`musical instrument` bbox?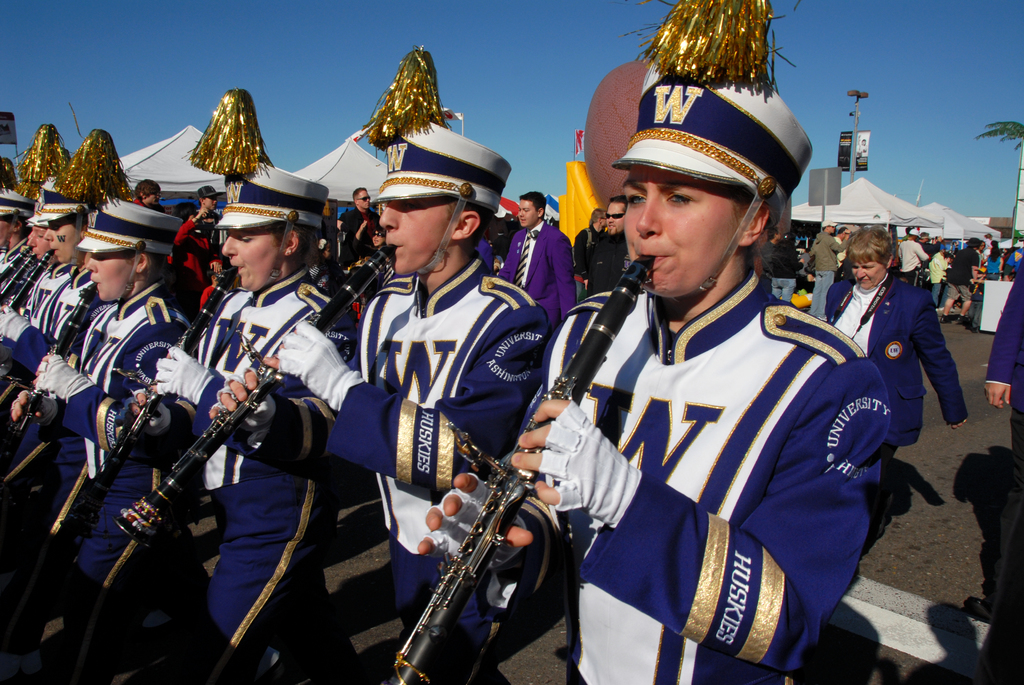
0:253:30:302
